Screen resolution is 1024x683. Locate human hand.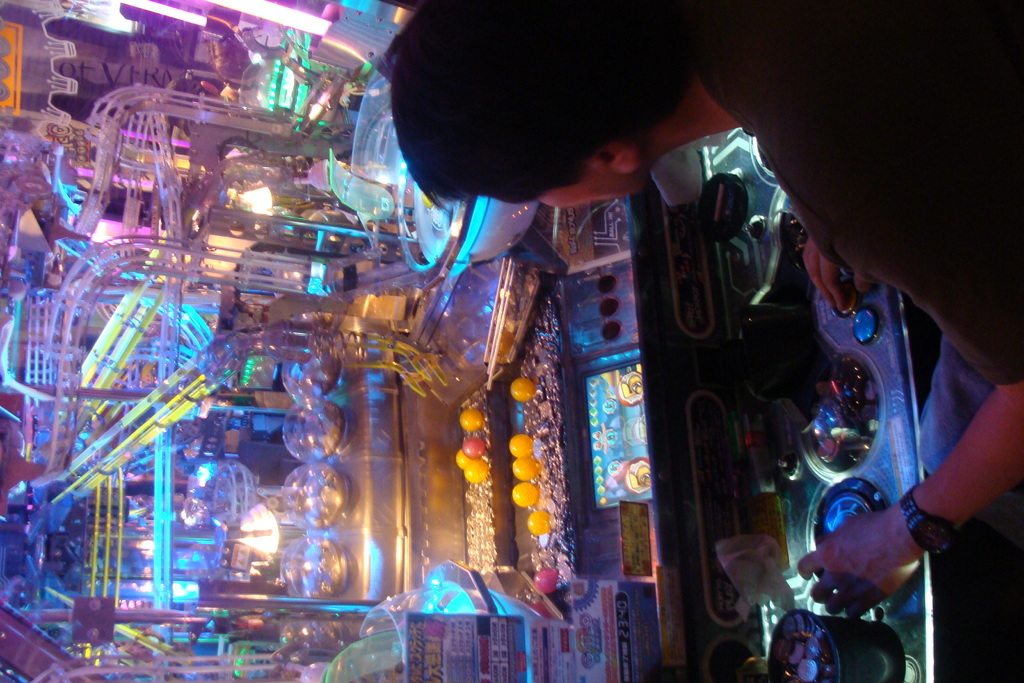
bbox=(799, 234, 876, 314).
